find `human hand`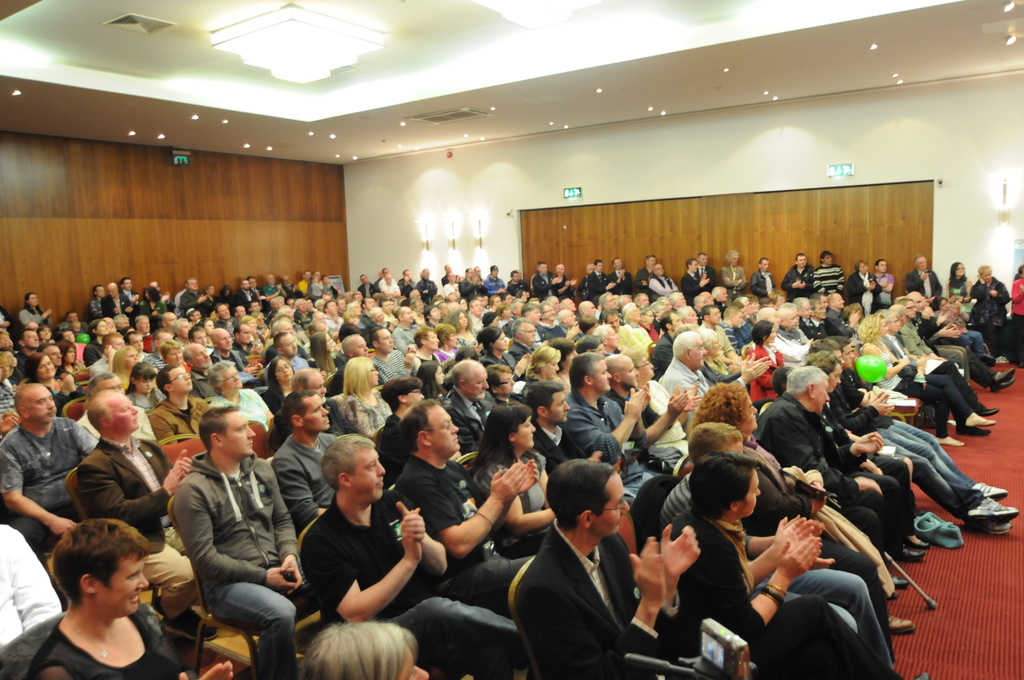
box=[860, 460, 884, 475]
